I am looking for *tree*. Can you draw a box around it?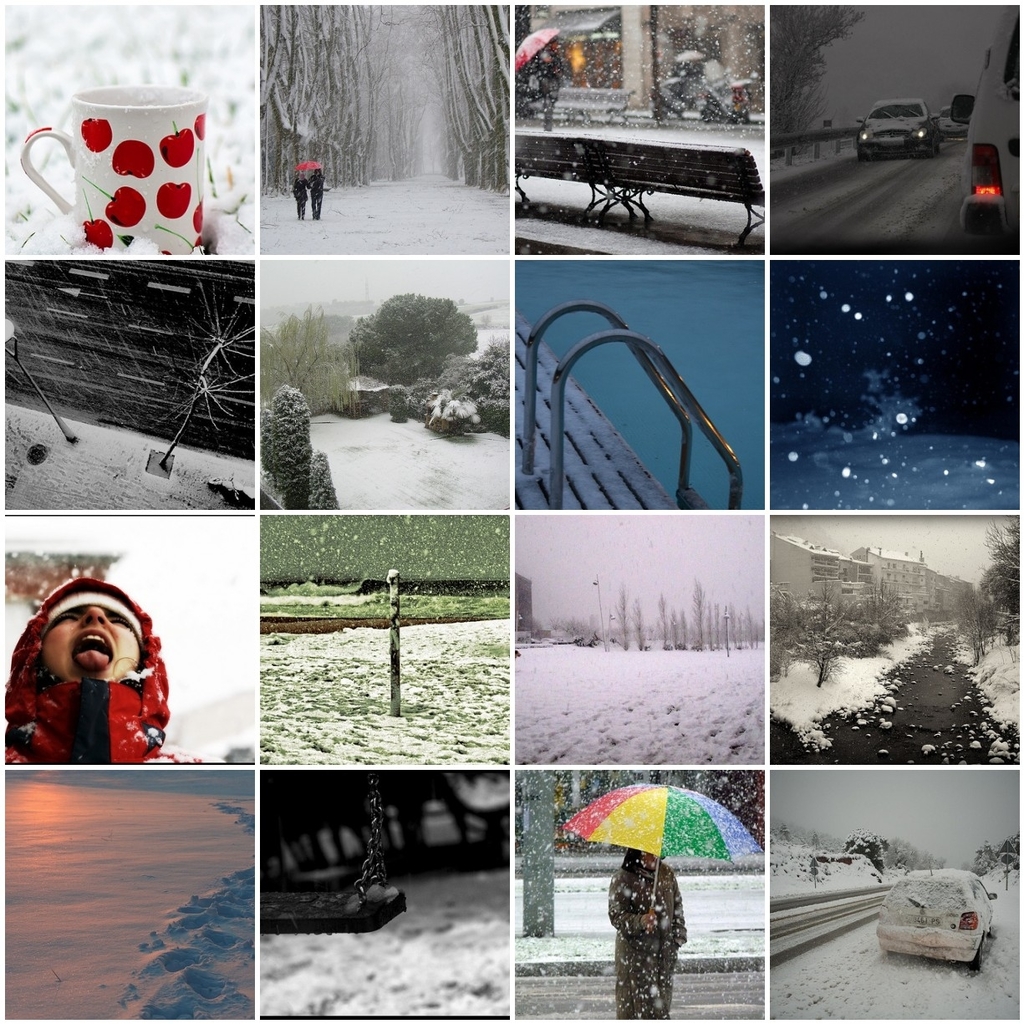
Sure, the bounding box is 768 573 885 682.
